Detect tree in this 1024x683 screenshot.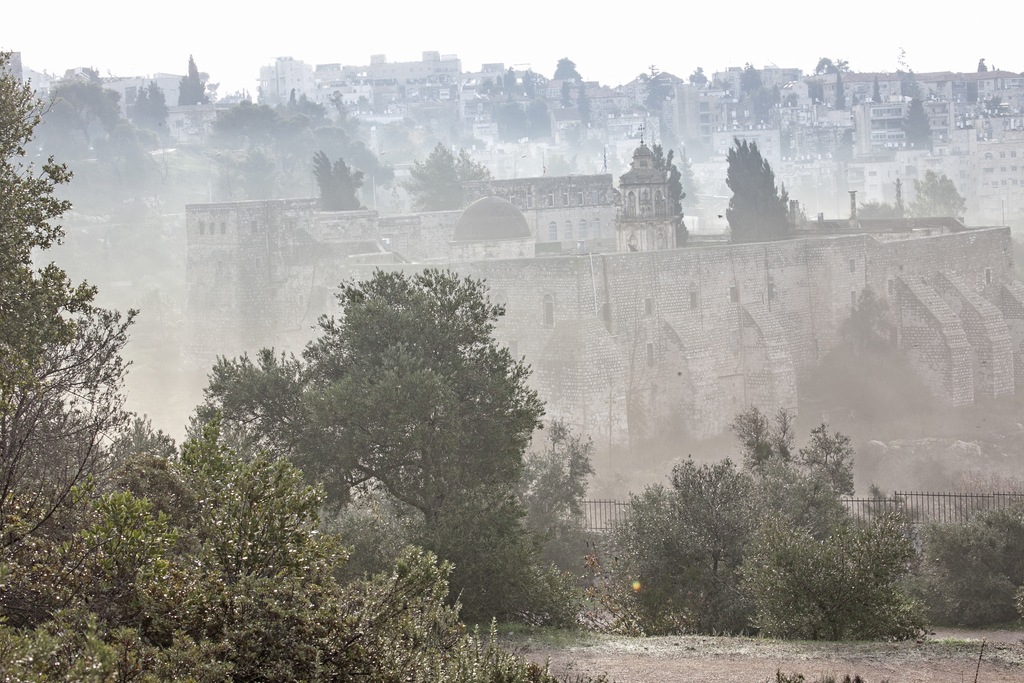
Detection: x1=173 y1=345 x2=356 y2=524.
